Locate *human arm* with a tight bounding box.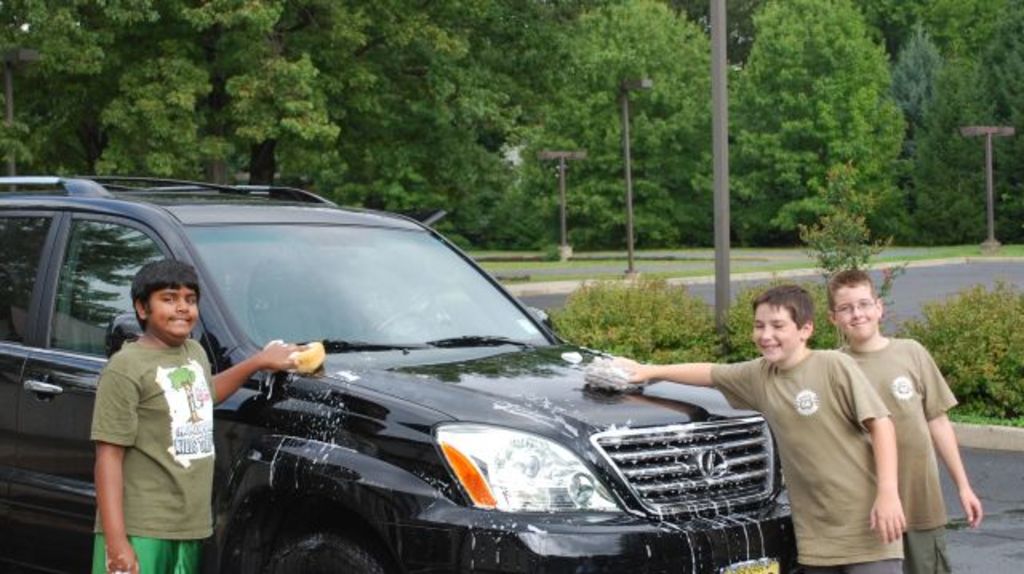
bbox(834, 350, 914, 545).
